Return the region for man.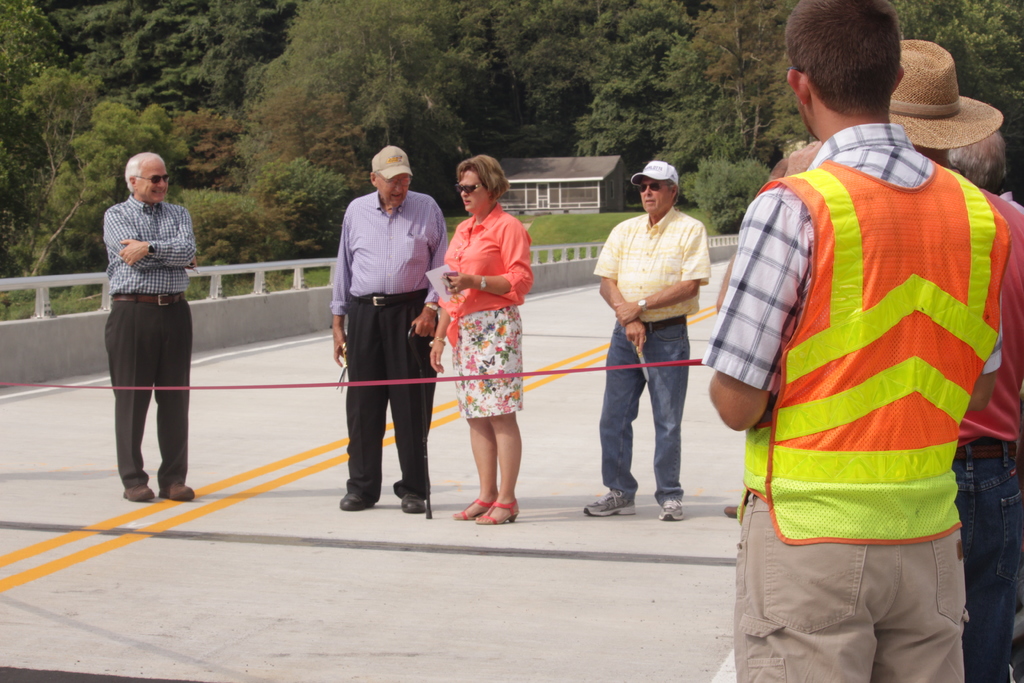
(left=324, top=135, right=442, bottom=525).
